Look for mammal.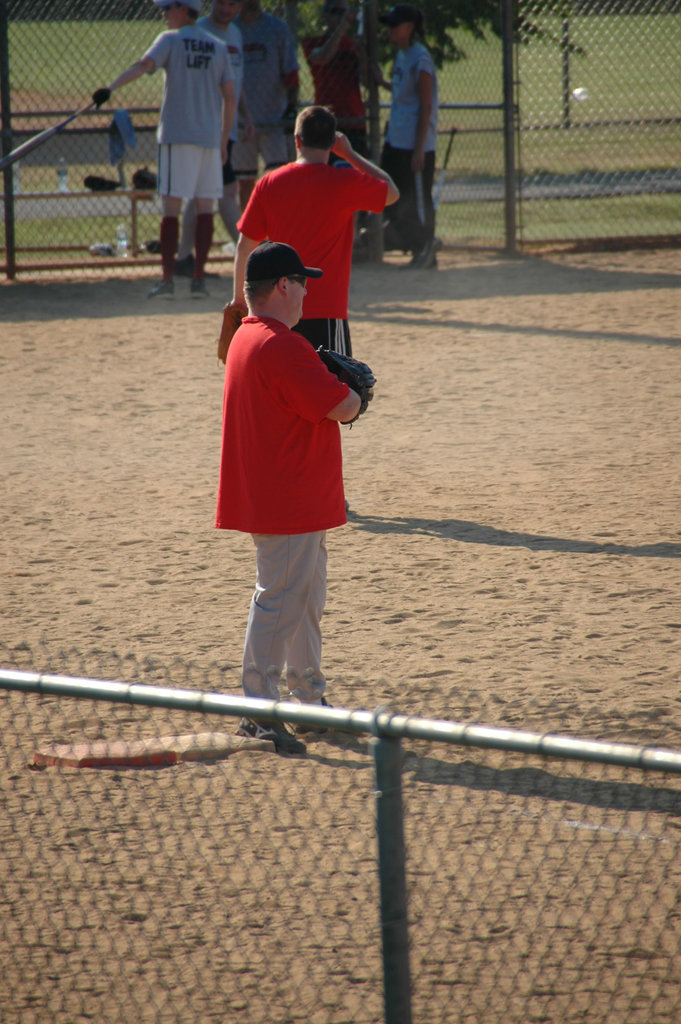
Found: left=211, top=251, right=406, bottom=698.
